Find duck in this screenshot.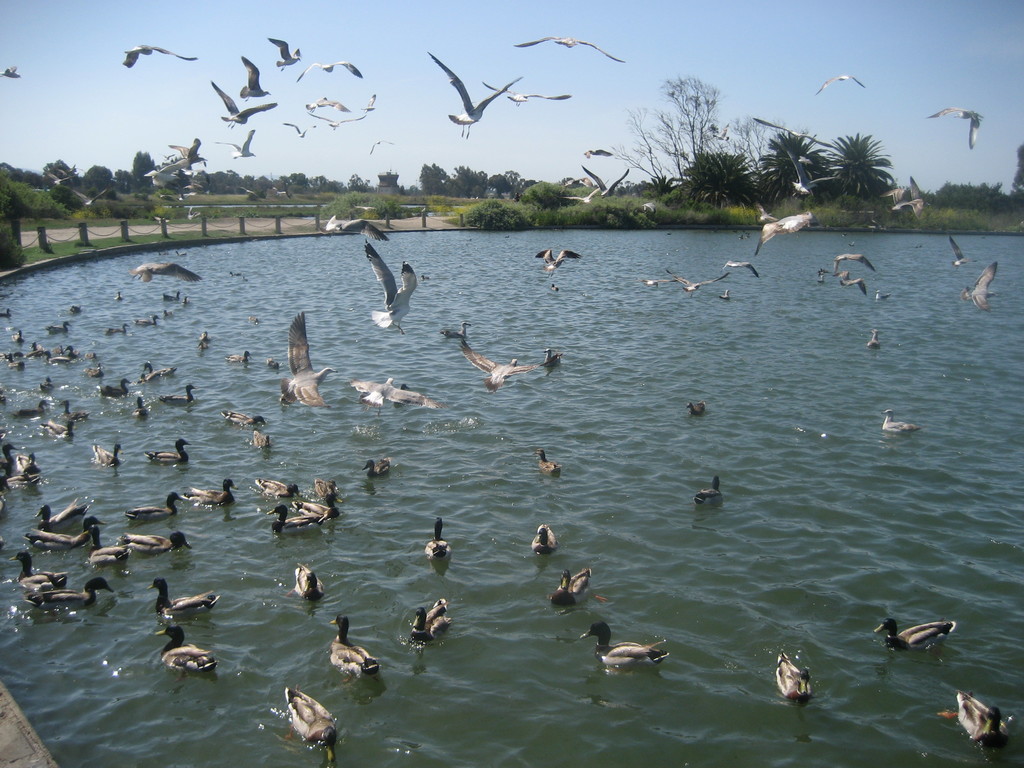
The bounding box for duck is box=[940, 691, 1012, 746].
